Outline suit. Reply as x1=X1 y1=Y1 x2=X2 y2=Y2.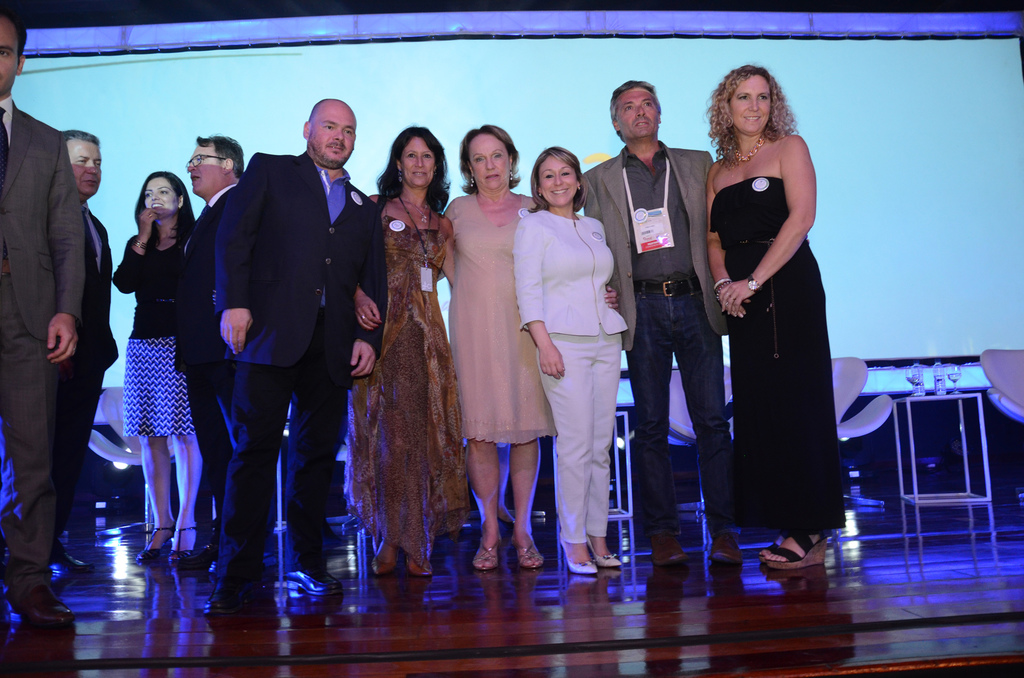
x1=211 y1=155 x2=387 y2=595.
